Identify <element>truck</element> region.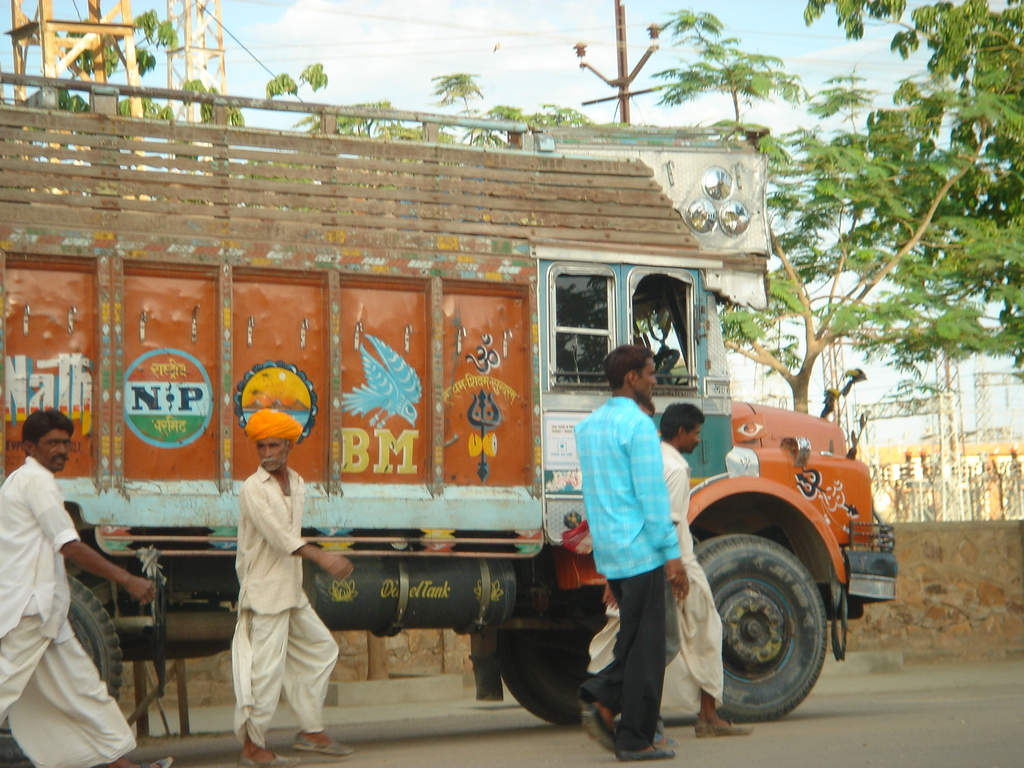
Region: pyautogui.locateOnScreen(29, 176, 888, 736).
